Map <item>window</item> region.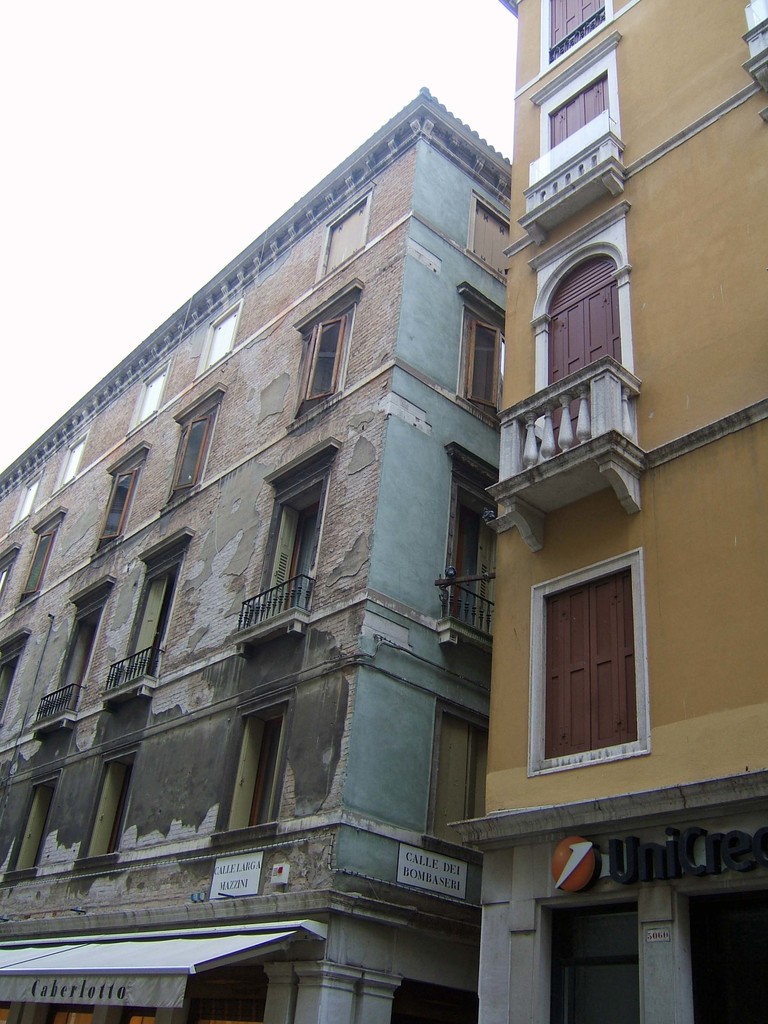
Mapped to rect(4, 471, 41, 529).
